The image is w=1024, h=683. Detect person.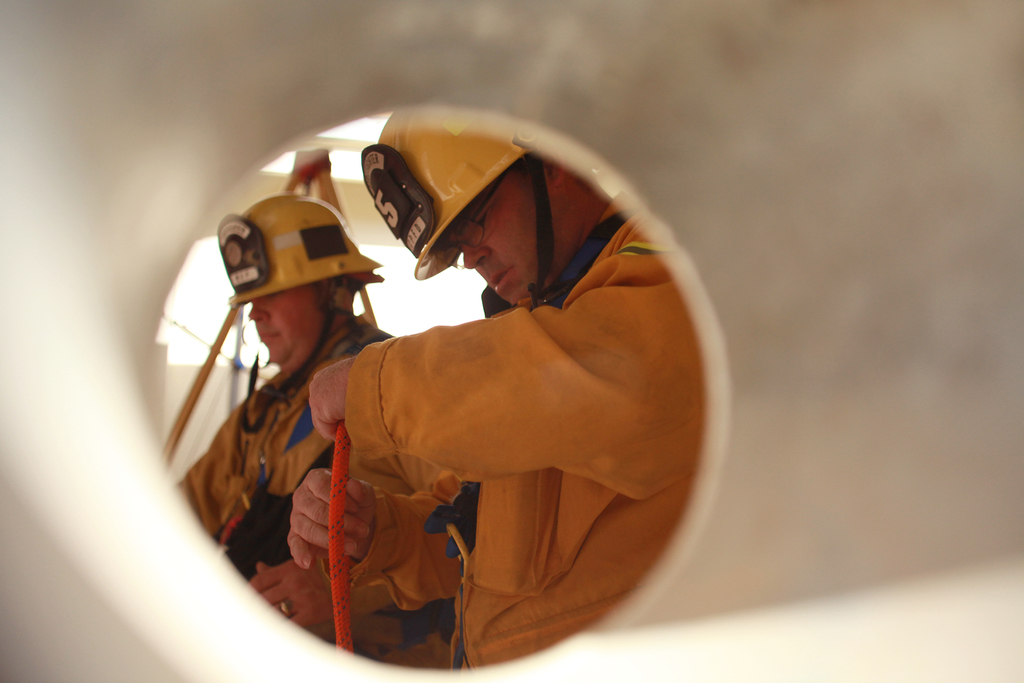
Detection: 300, 94, 707, 643.
